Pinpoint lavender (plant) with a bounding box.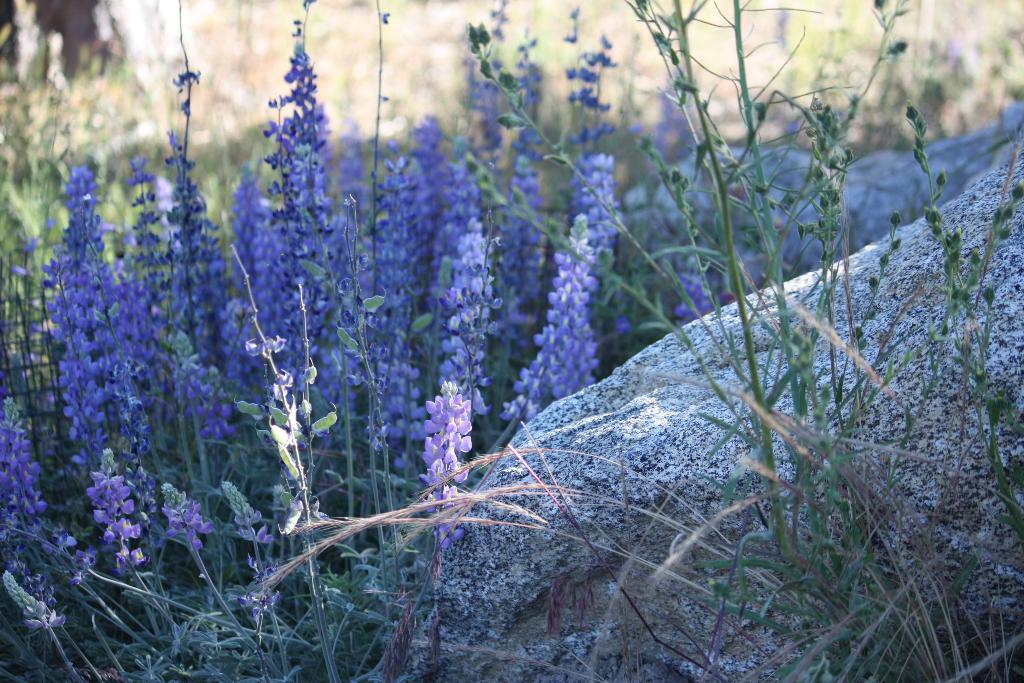
<bbox>122, 156, 196, 460</bbox>.
